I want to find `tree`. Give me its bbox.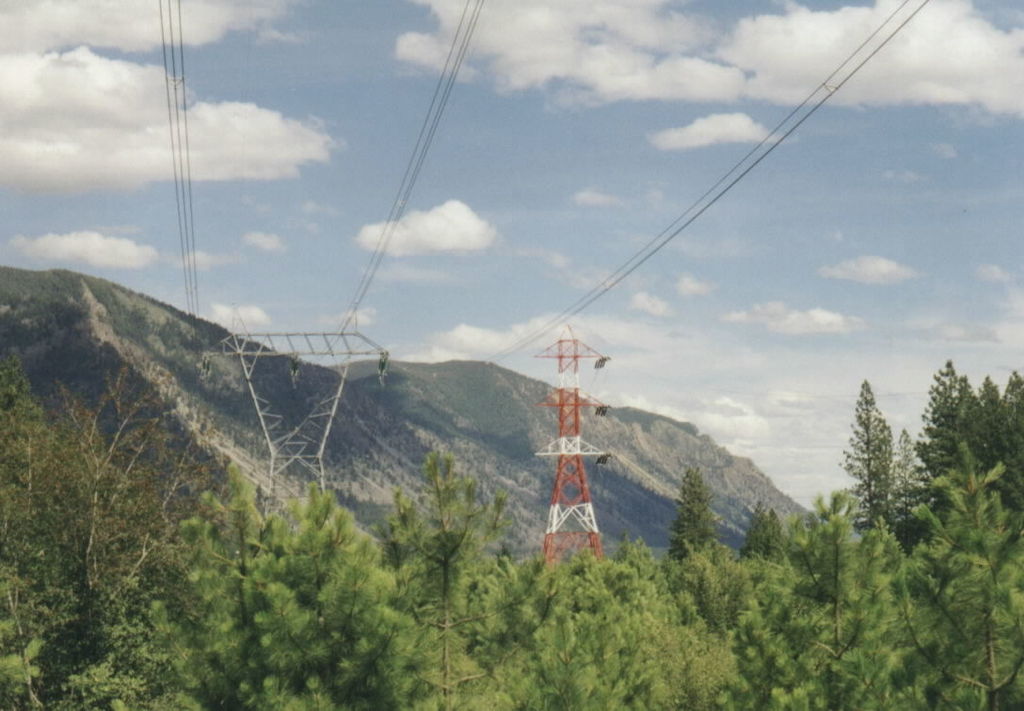
485,465,826,710.
